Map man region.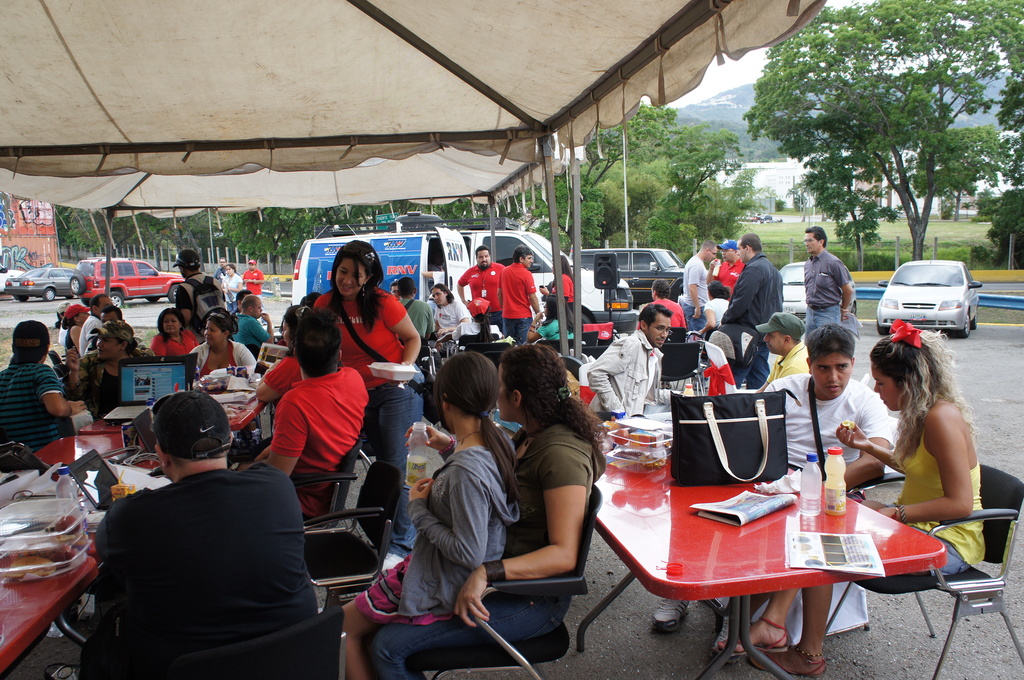
Mapped to 649:322:893:665.
